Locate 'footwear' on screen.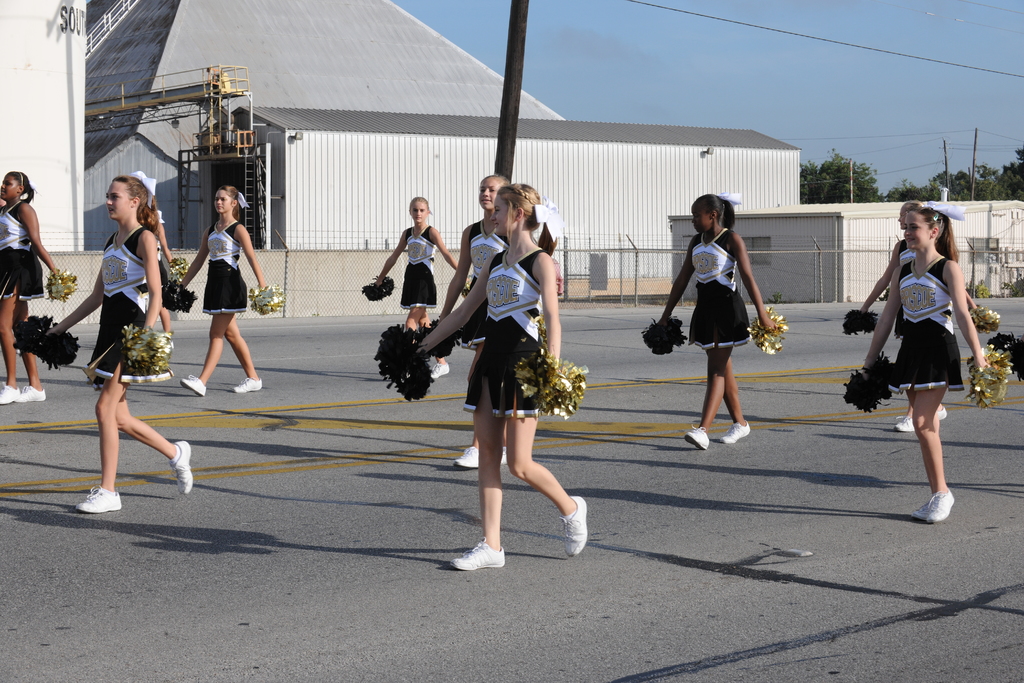
On screen at 181/374/204/397.
